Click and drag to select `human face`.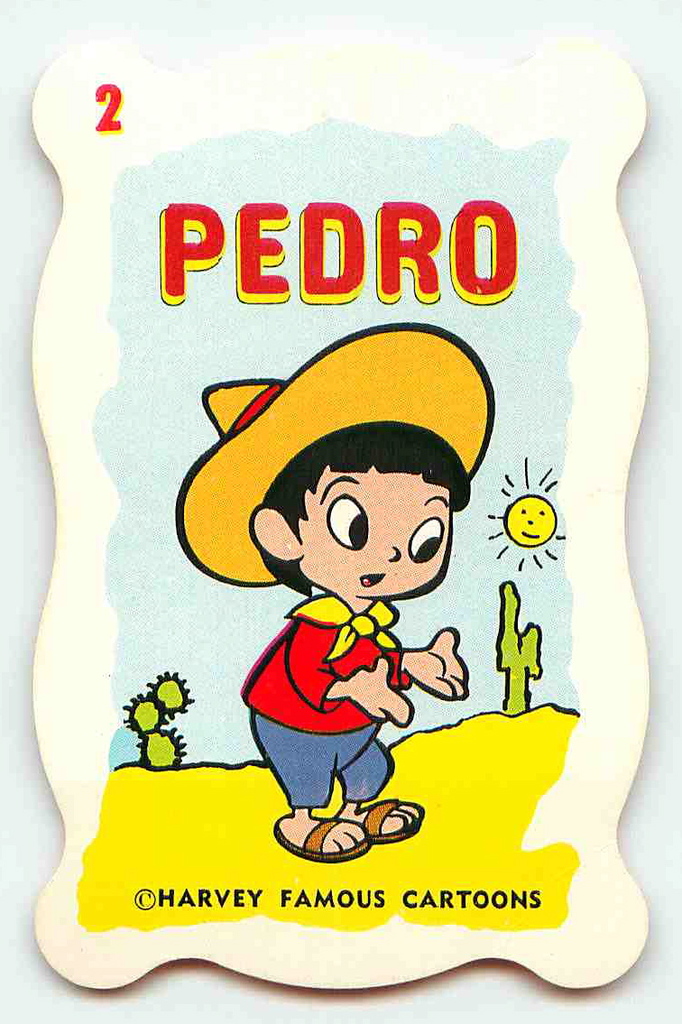
Selection: detection(301, 464, 452, 598).
